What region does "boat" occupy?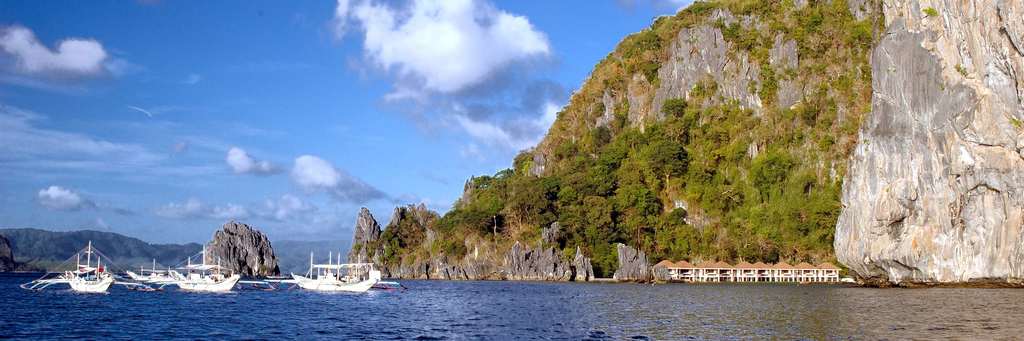
bbox=[159, 244, 282, 294].
